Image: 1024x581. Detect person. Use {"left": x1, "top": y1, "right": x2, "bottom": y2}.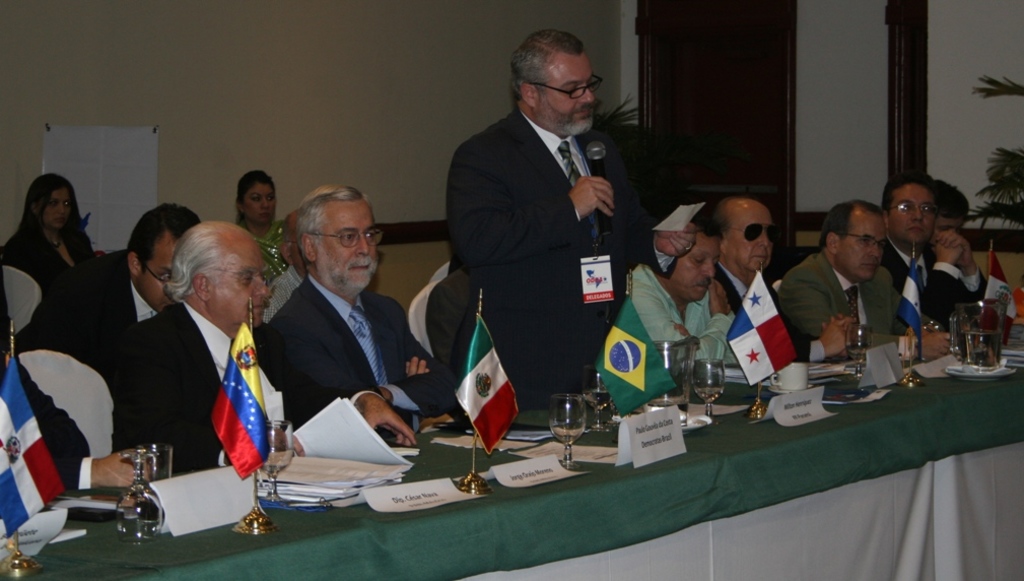
{"left": 780, "top": 199, "right": 952, "bottom": 365}.
